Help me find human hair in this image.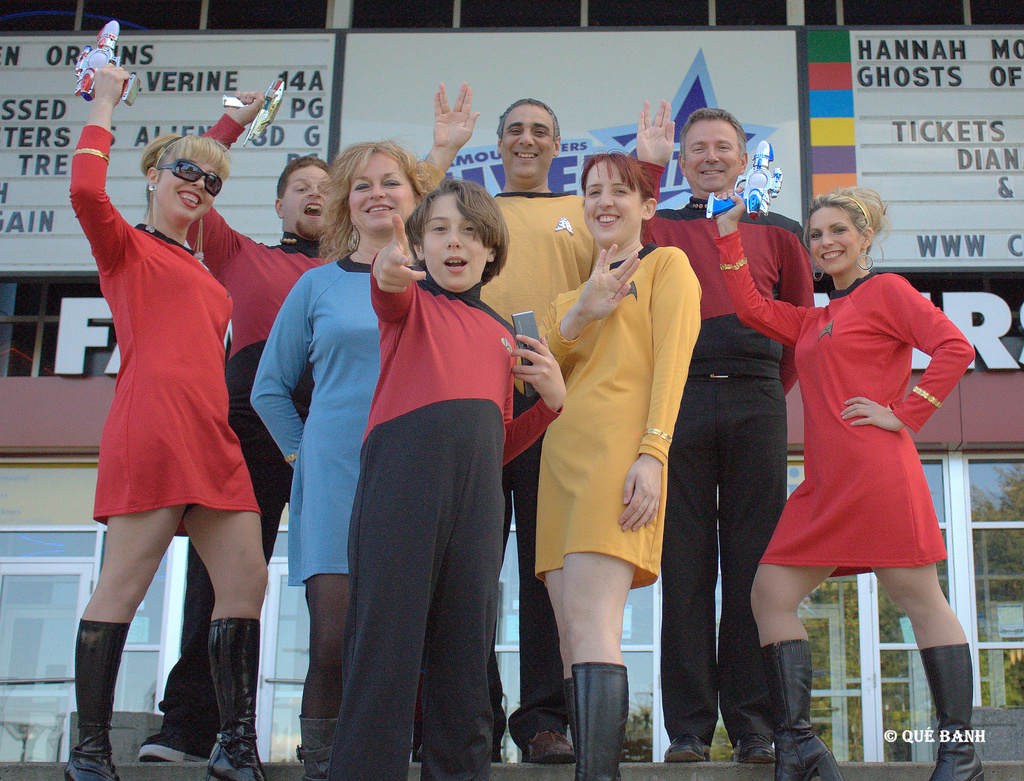
Found it: pyautogui.locateOnScreen(501, 97, 563, 139).
